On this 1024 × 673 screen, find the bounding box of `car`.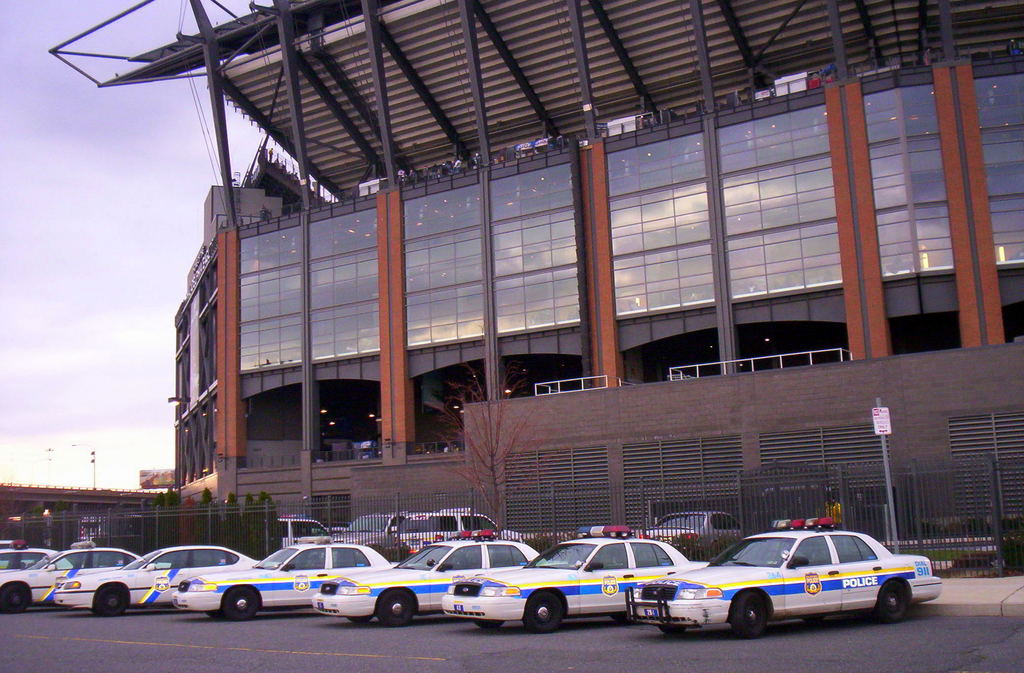
Bounding box: left=0, top=544, right=178, bottom=611.
